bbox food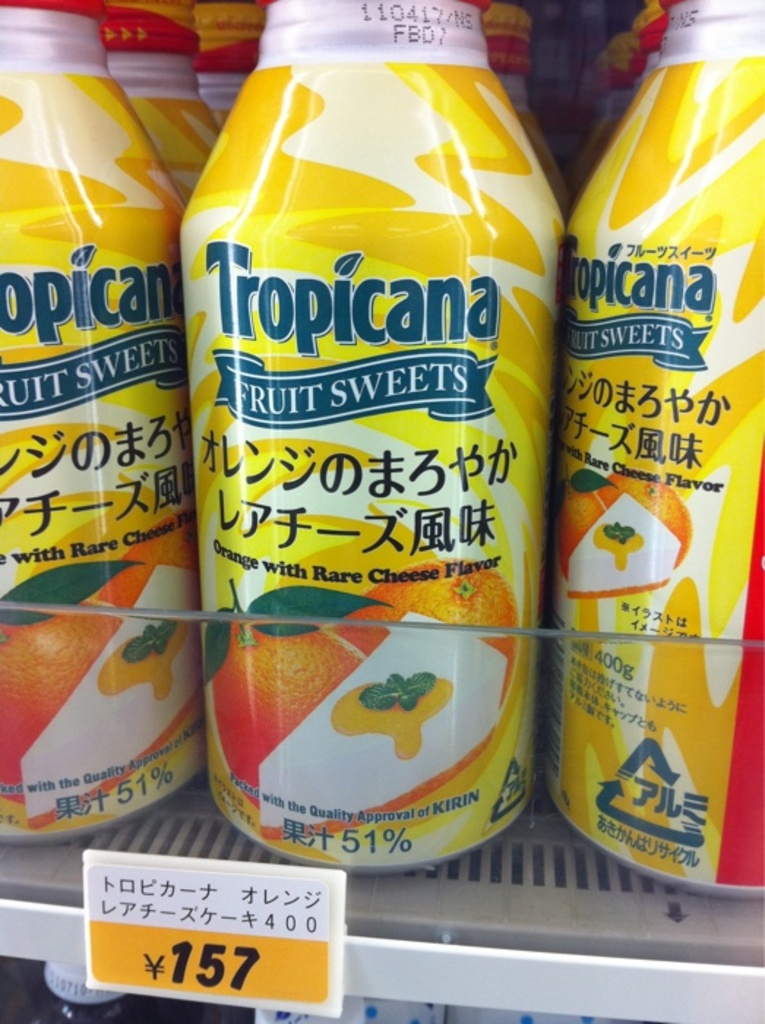
Rect(589, 468, 692, 569)
